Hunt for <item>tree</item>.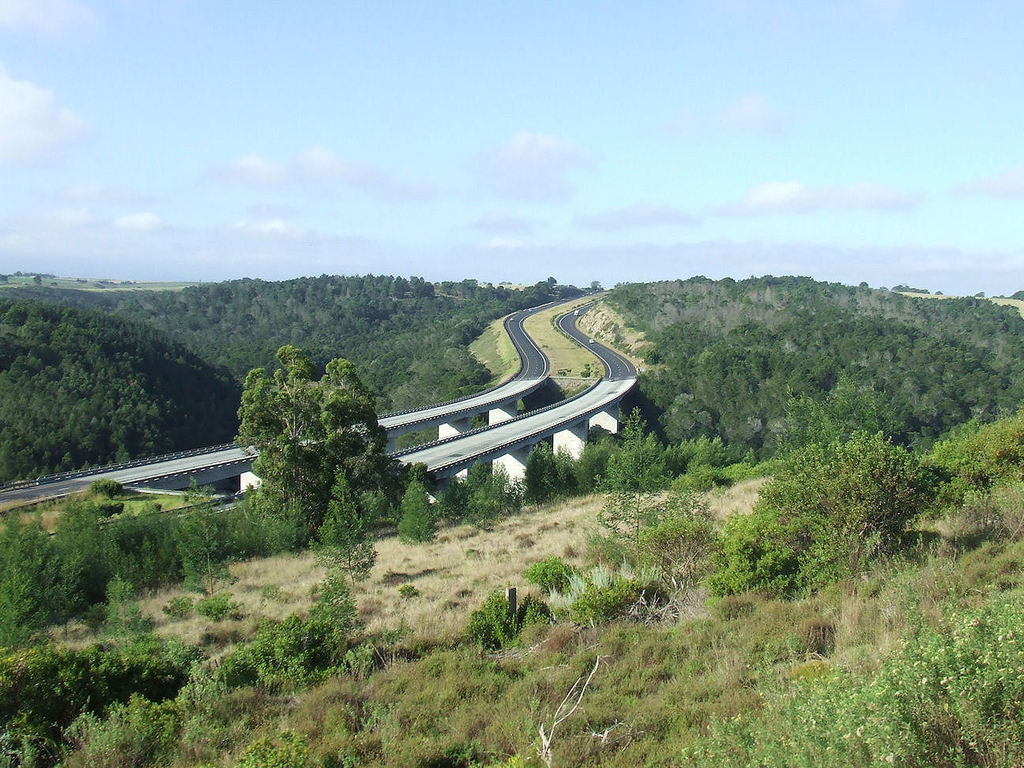
Hunted down at 398/474/445/548.
